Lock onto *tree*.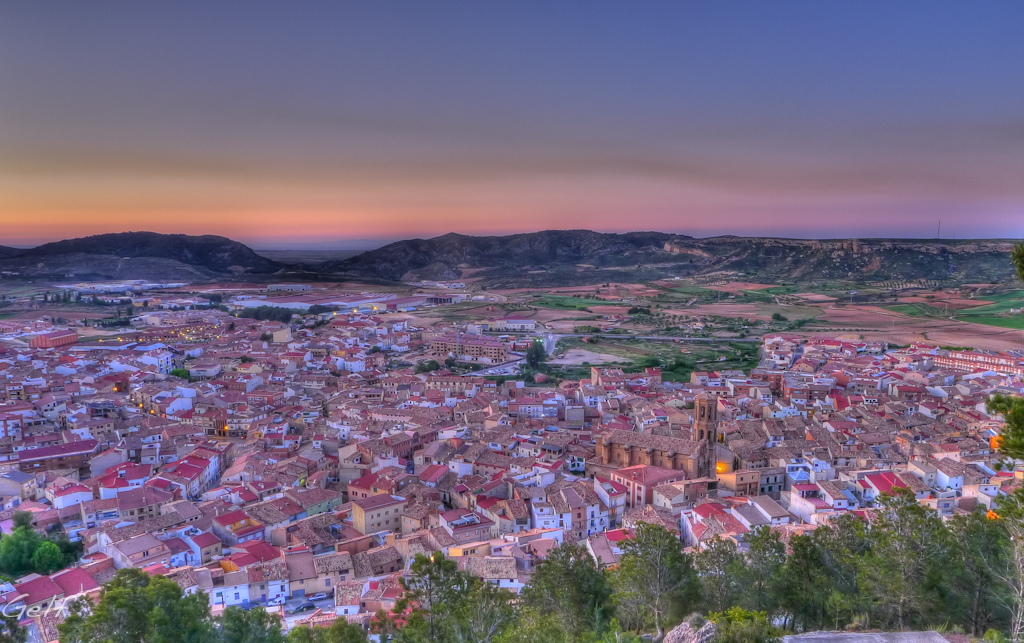
Locked: [x1=527, y1=541, x2=605, y2=642].
